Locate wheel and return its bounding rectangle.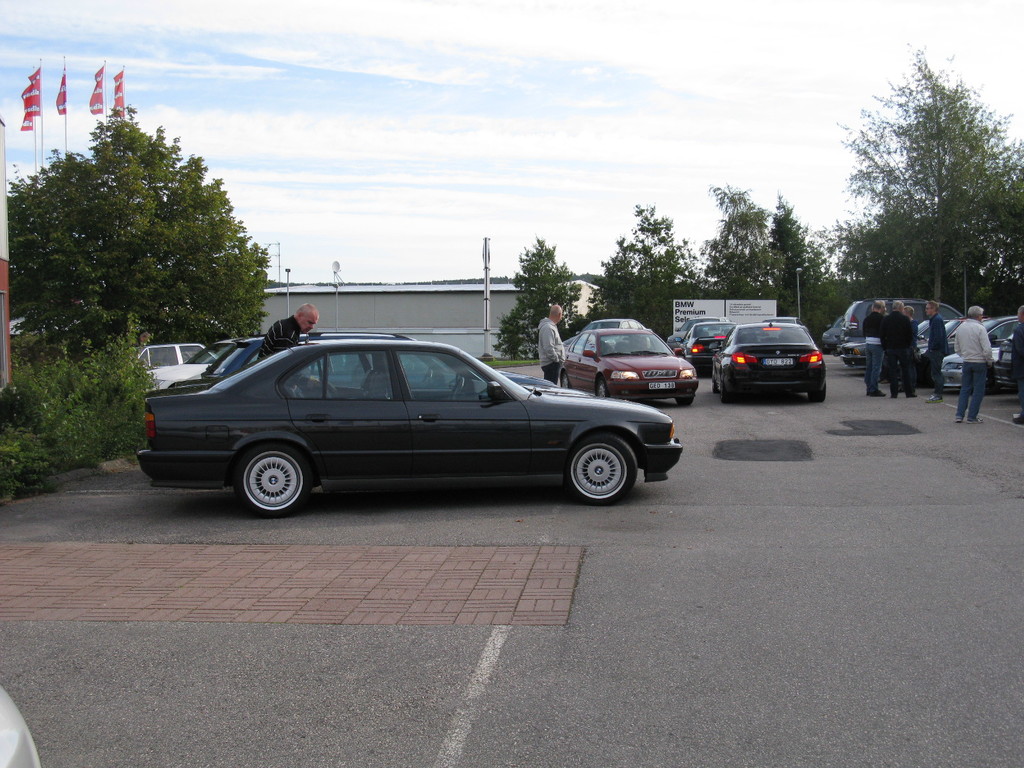
[x1=719, y1=380, x2=729, y2=403].
